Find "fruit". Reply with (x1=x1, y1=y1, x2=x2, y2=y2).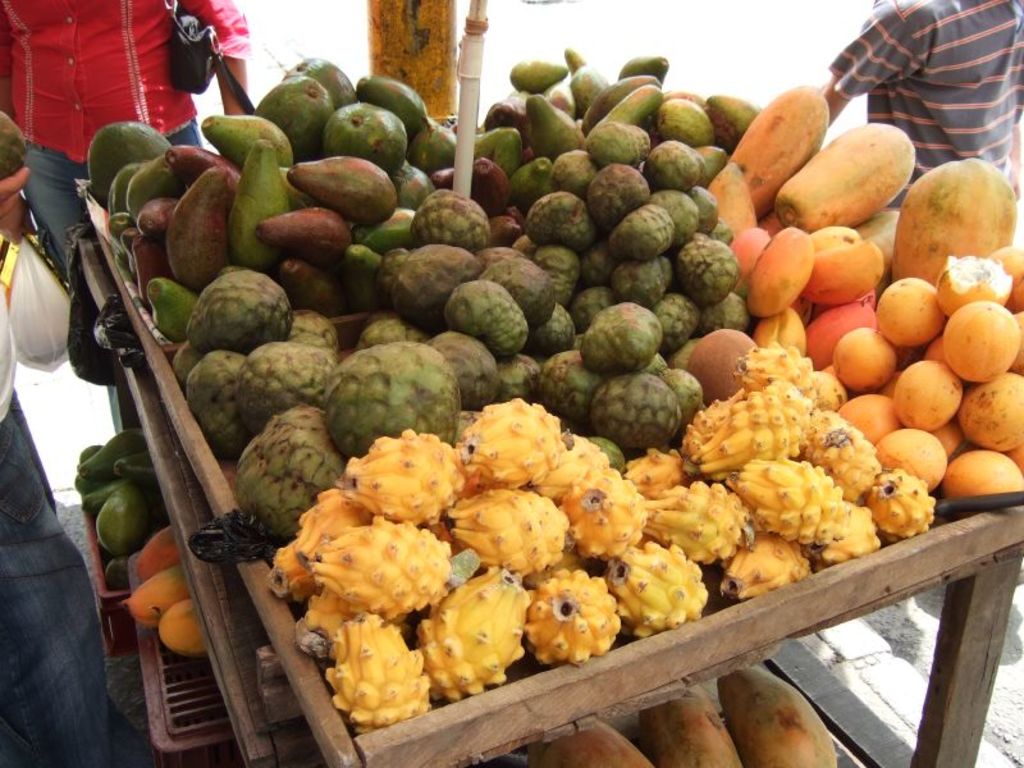
(x1=526, y1=726, x2=652, y2=767).
